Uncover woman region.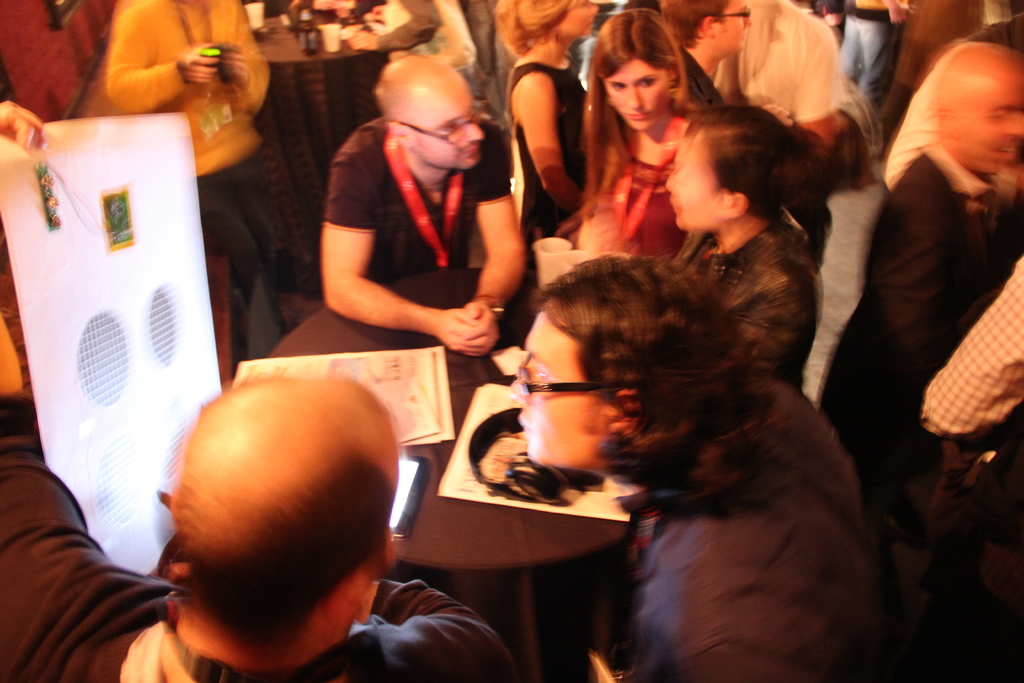
Uncovered: 570,7,691,252.
